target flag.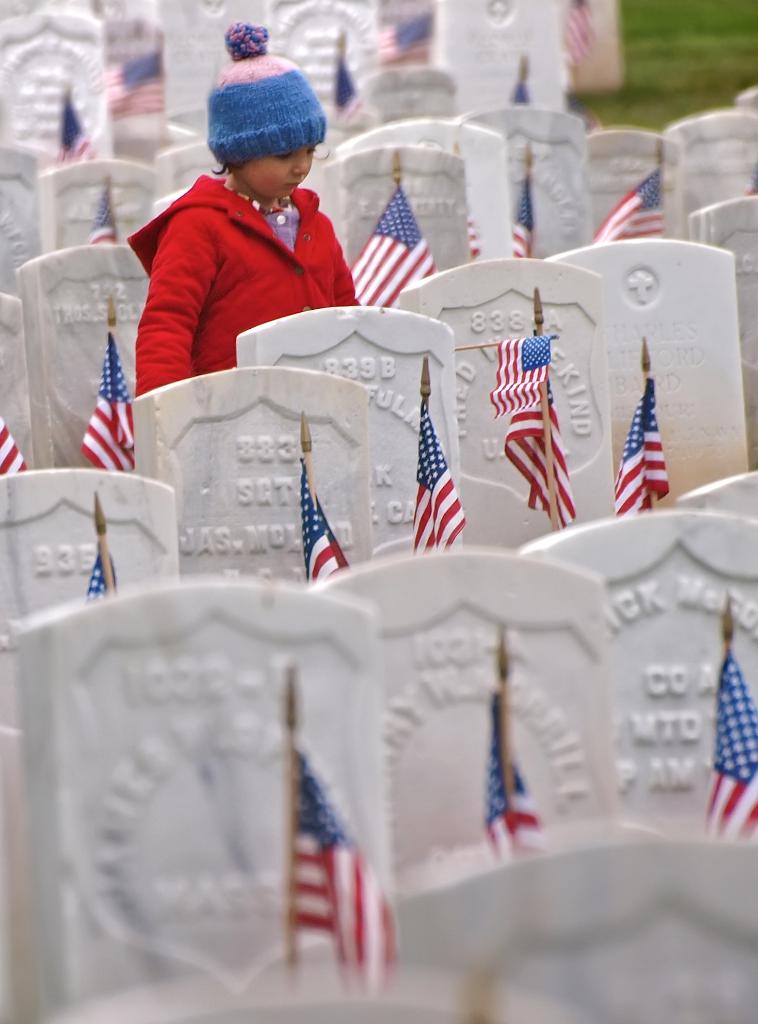
Target region: (78,316,148,470).
